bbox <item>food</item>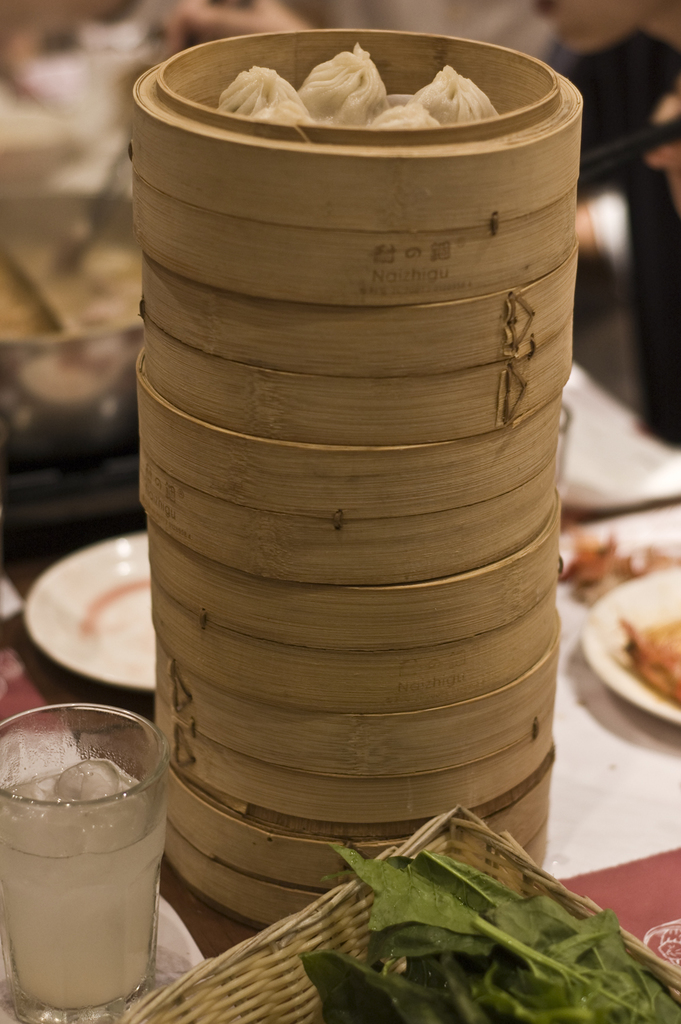
detection(1, 731, 172, 852)
